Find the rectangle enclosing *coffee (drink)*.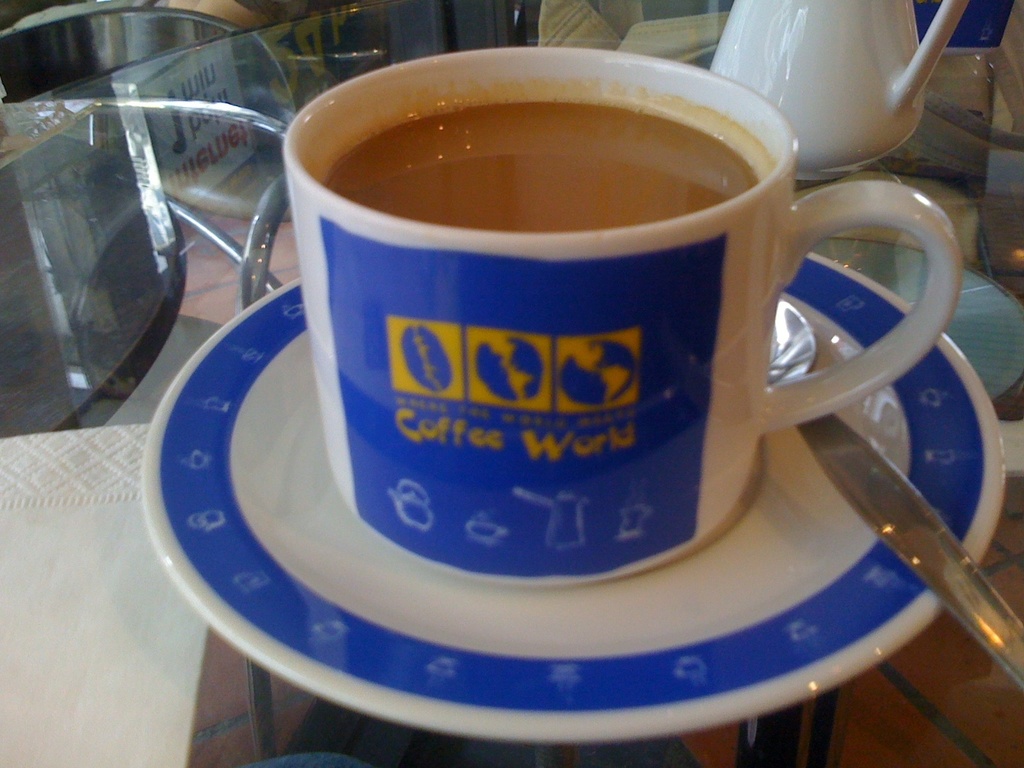
box=[346, 90, 748, 230].
